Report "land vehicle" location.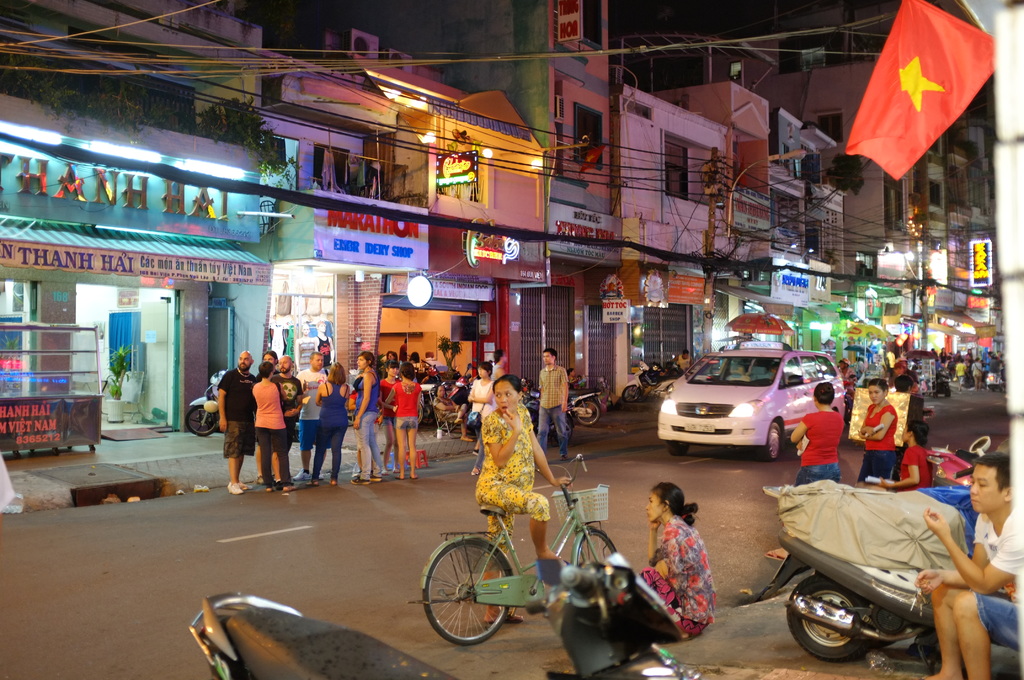
Report: region(525, 379, 605, 428).
